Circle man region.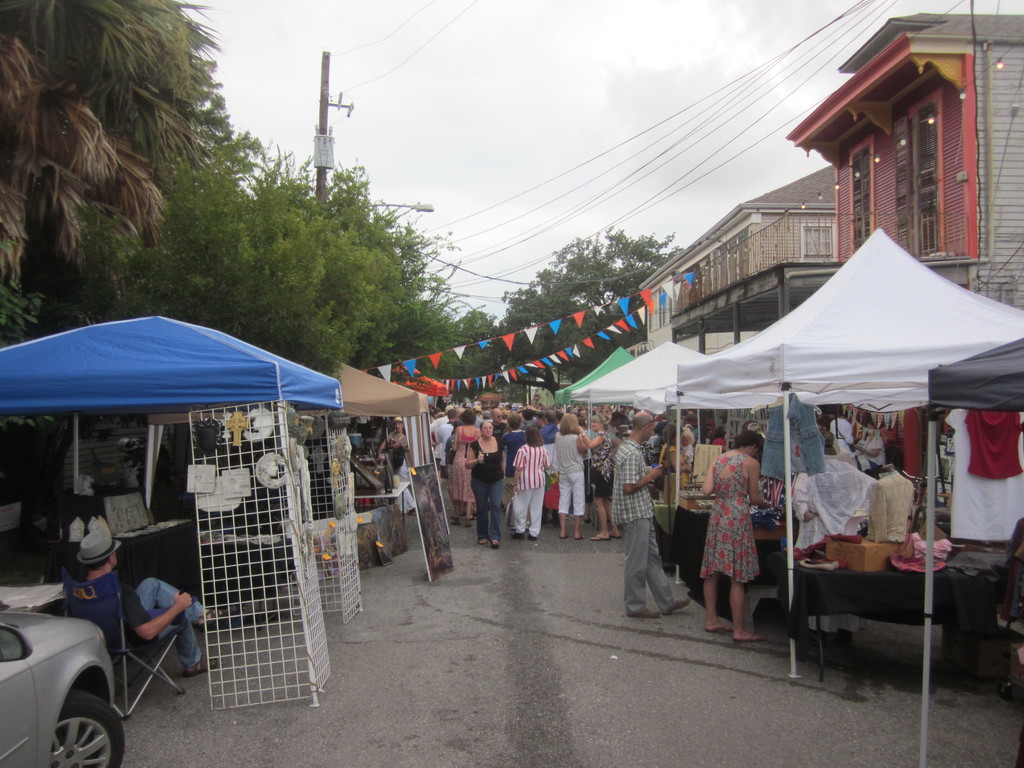
Region: box=[73, 527, 225, 673].
